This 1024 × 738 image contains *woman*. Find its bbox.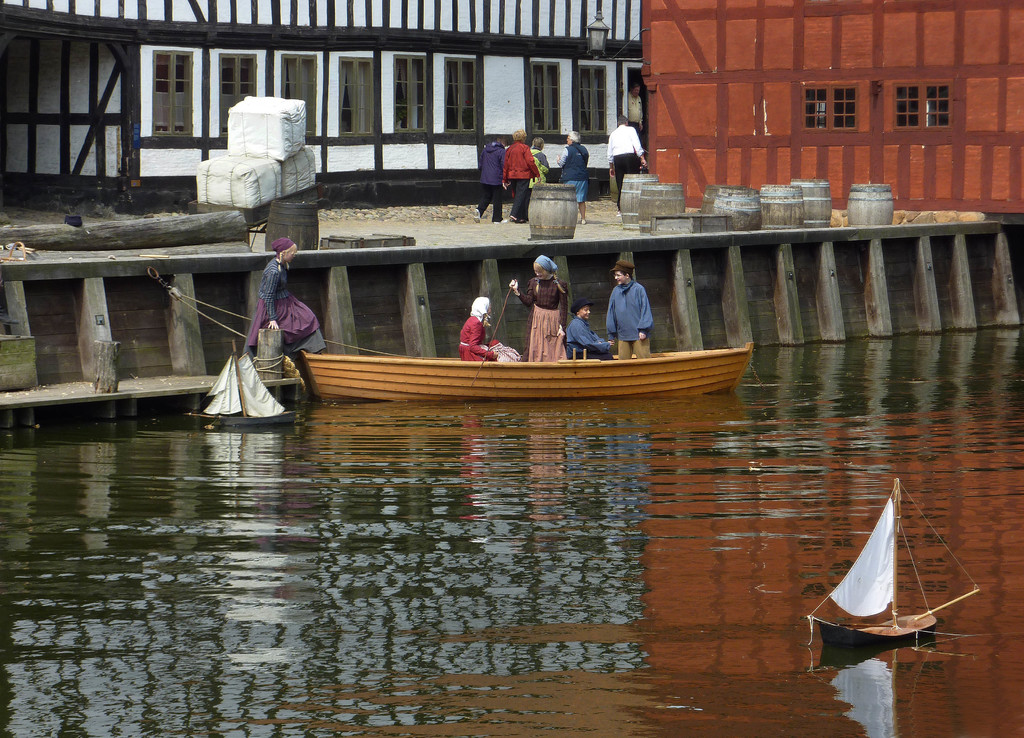
[527, 138, 547, 222].
